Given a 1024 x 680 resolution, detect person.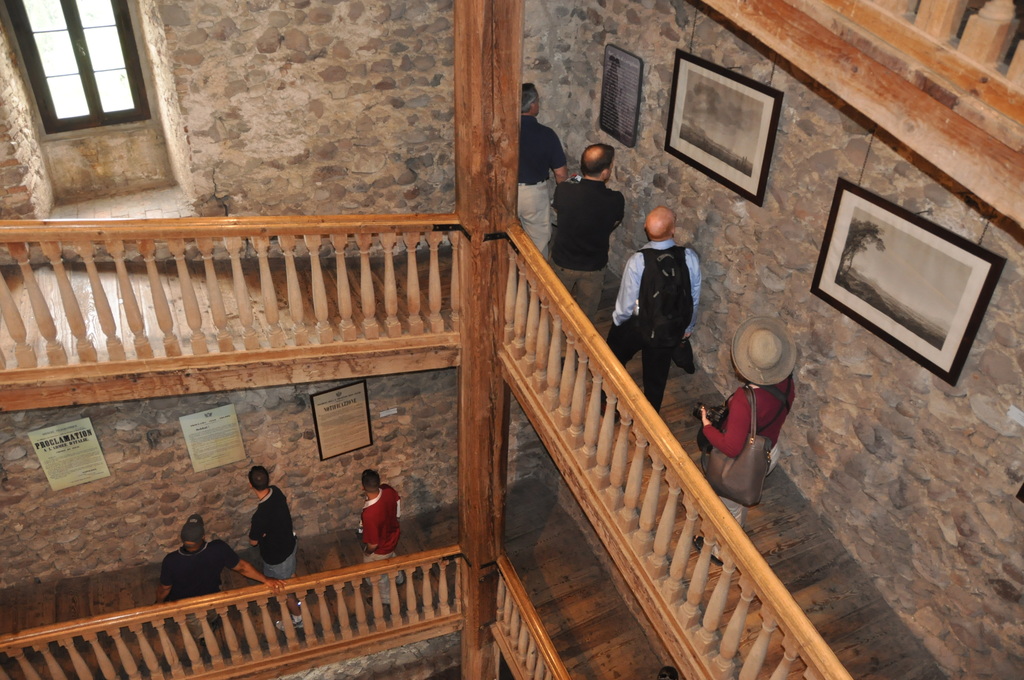
bbox=(516, 83, 568, 261).
